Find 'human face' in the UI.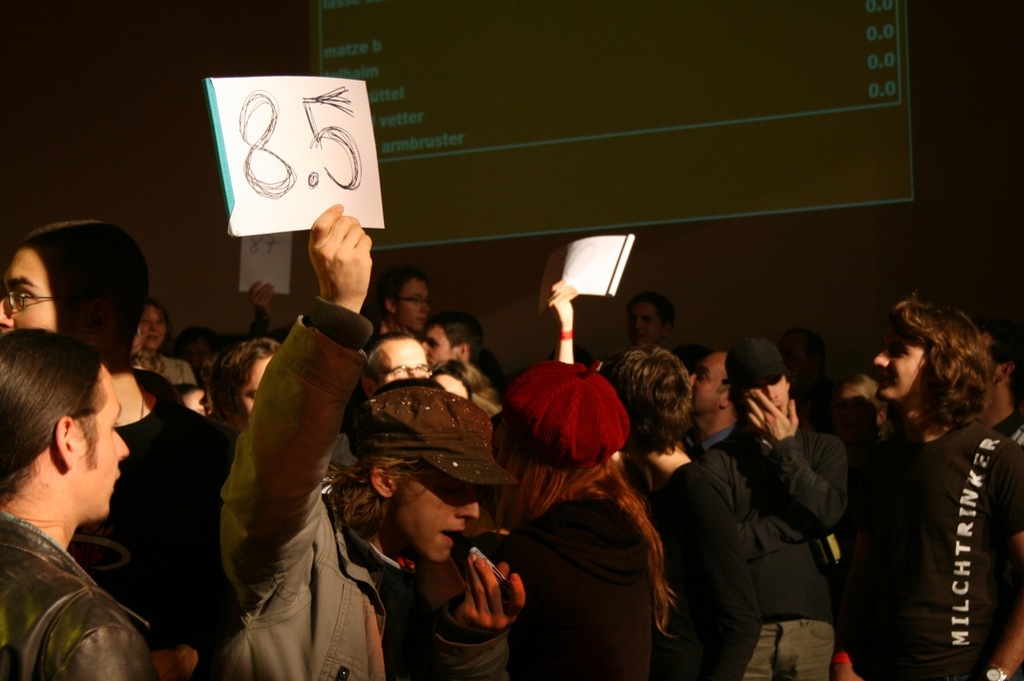
UI element at Rect(746, 372, 791, 419).
